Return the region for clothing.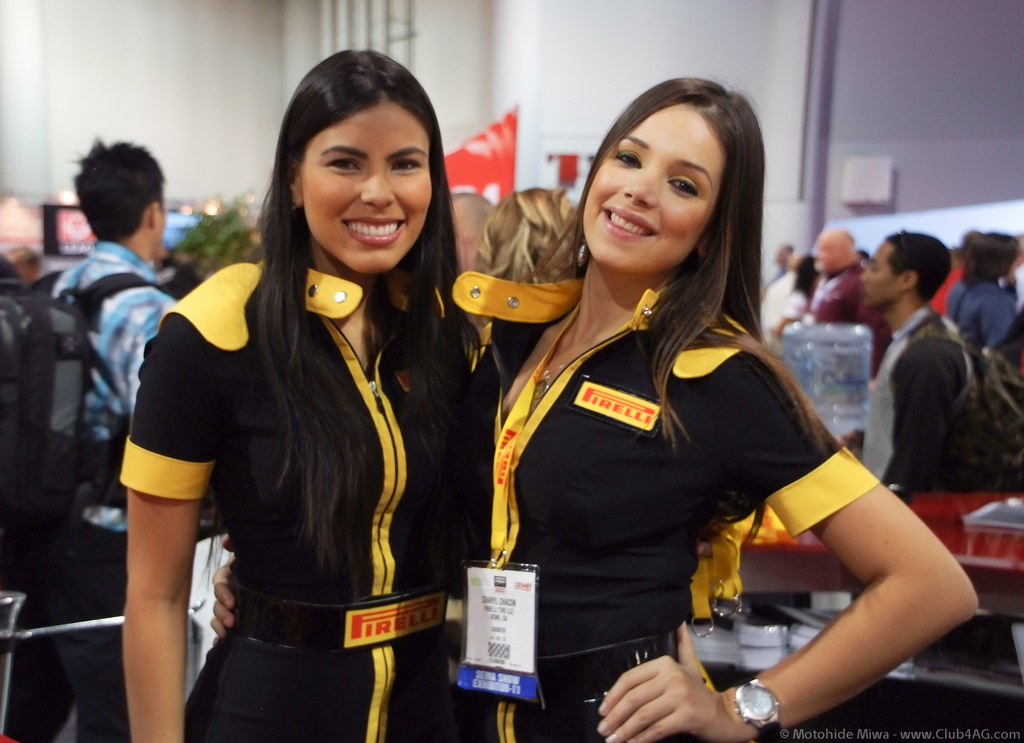
BBox(852, 295, 984, 493).
